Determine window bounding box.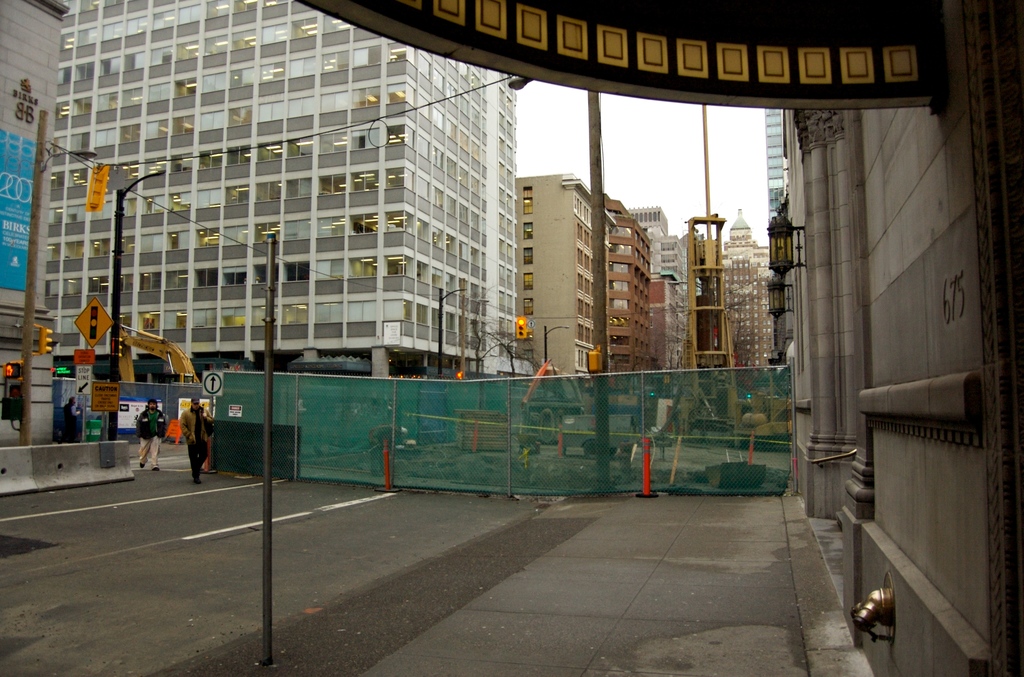
Determined: 459 167 469 191.
